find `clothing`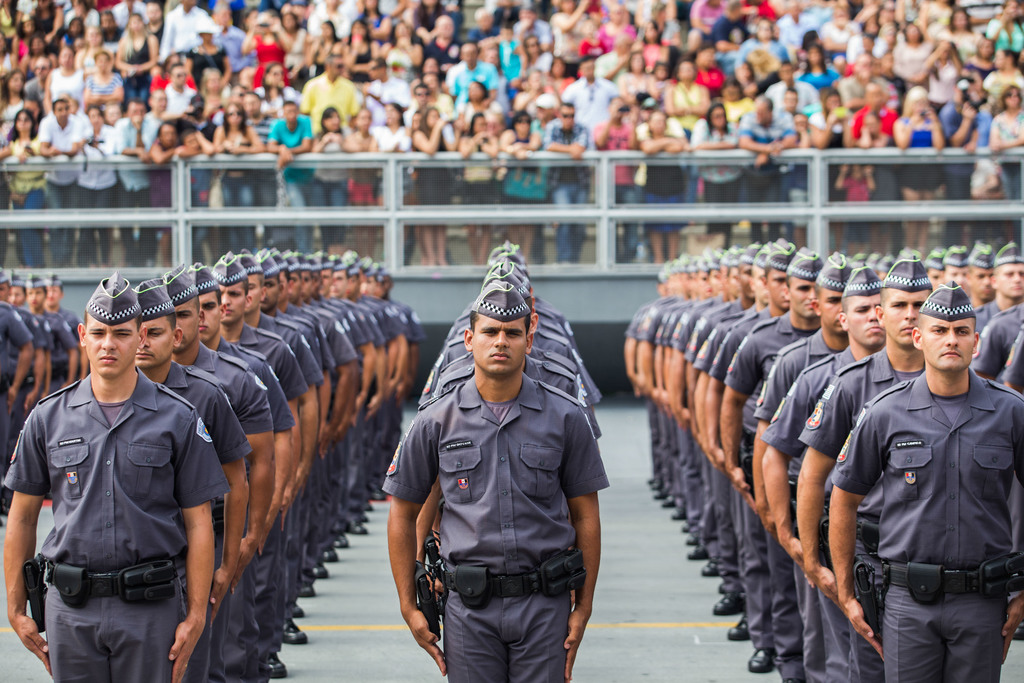
[left=564, top=79, right=618, bottom=127]
